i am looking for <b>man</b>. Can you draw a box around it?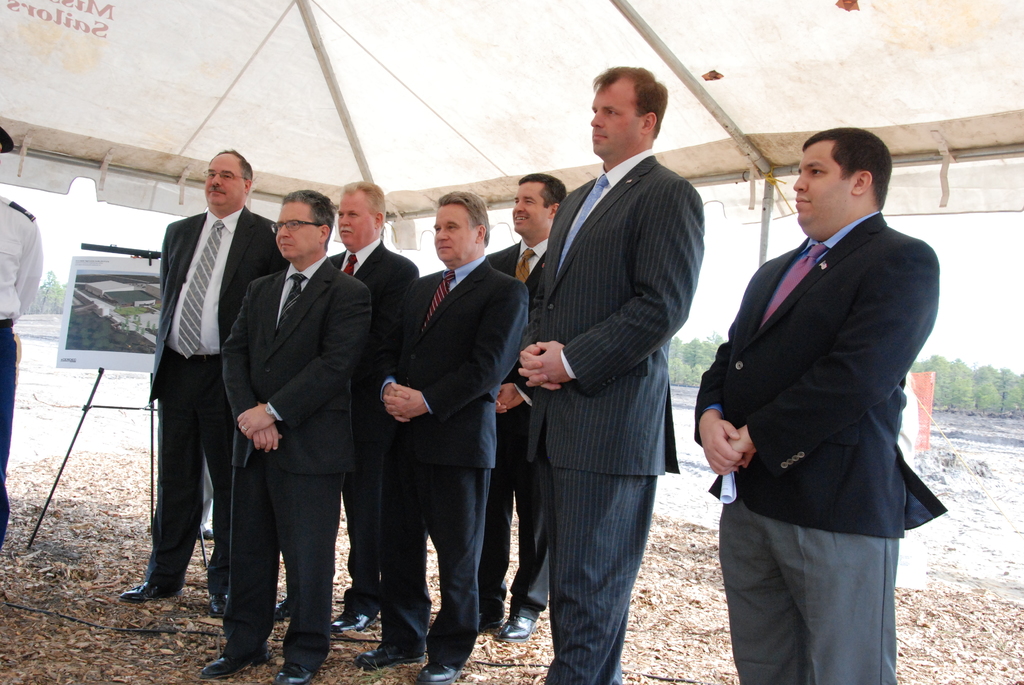
Sure, the bounding box is (704, 127, 948, 684).
